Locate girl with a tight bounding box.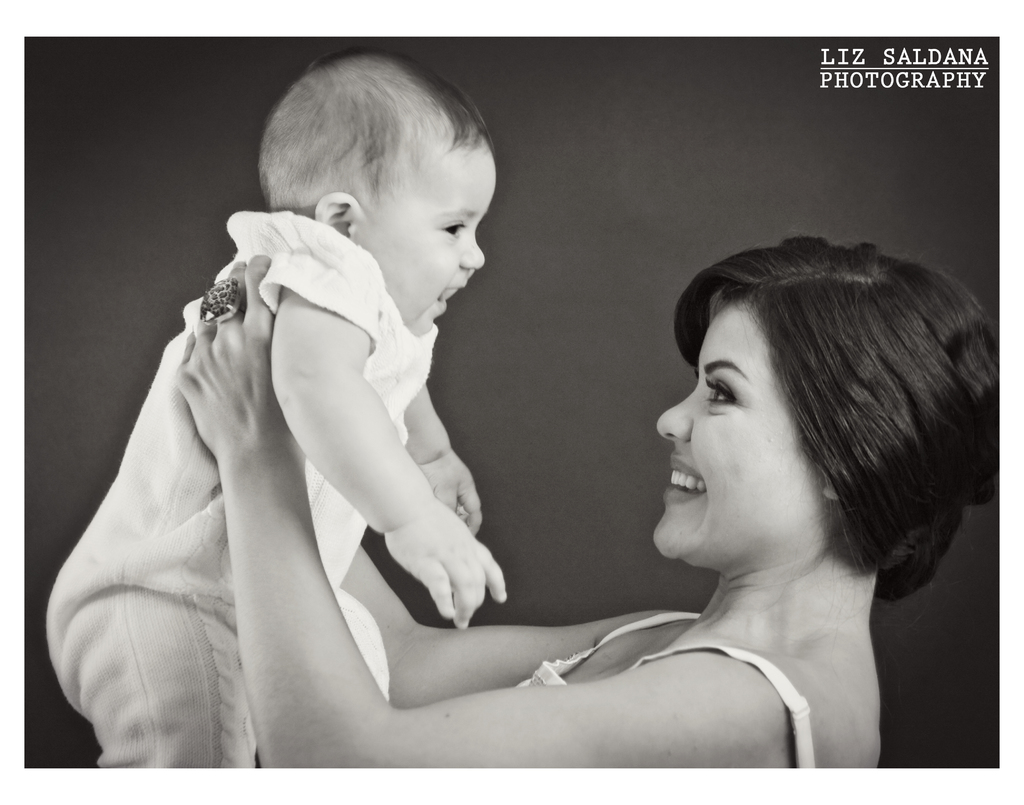
left=174, top=236, right=1000, bottom=772.
